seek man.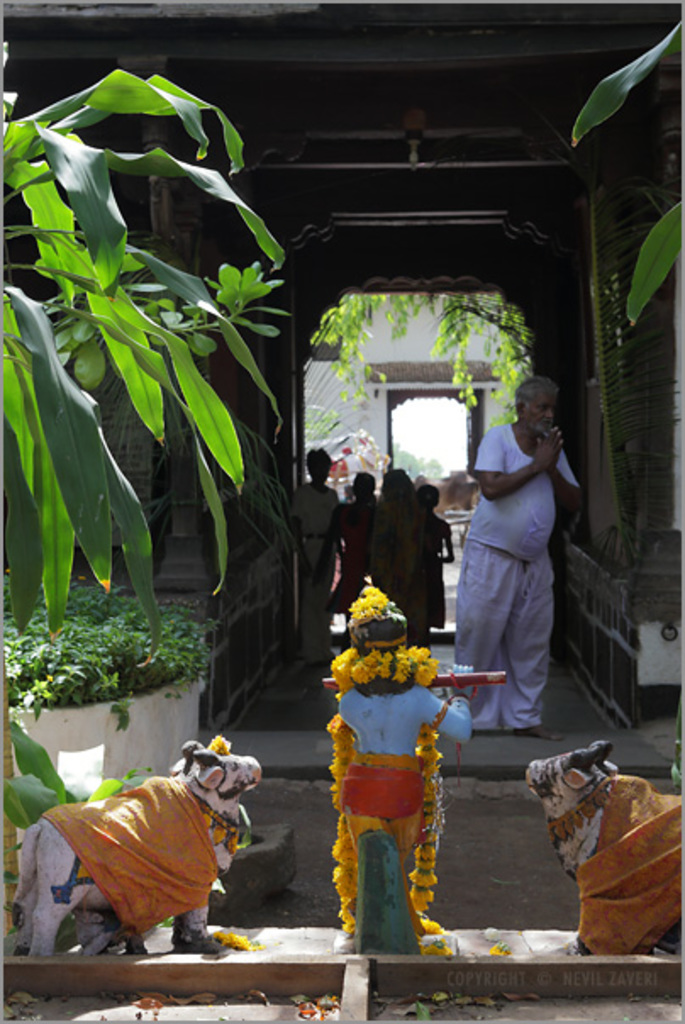
locate(437, 341, 595, 782).
